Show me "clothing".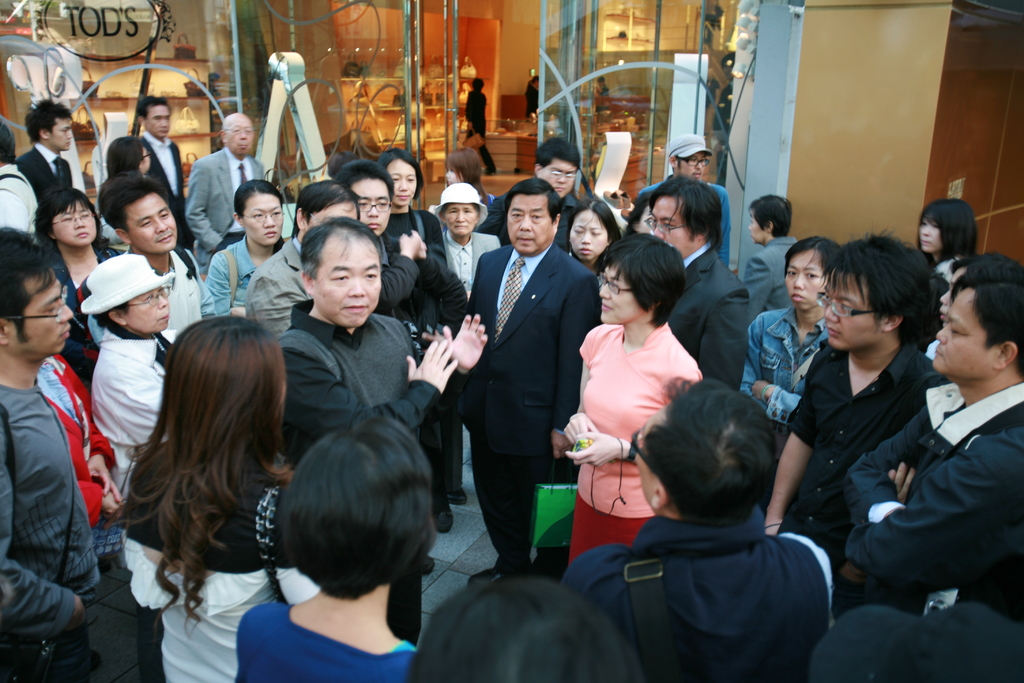
"clothing" is here: rect(0, 381, 113, 682).
